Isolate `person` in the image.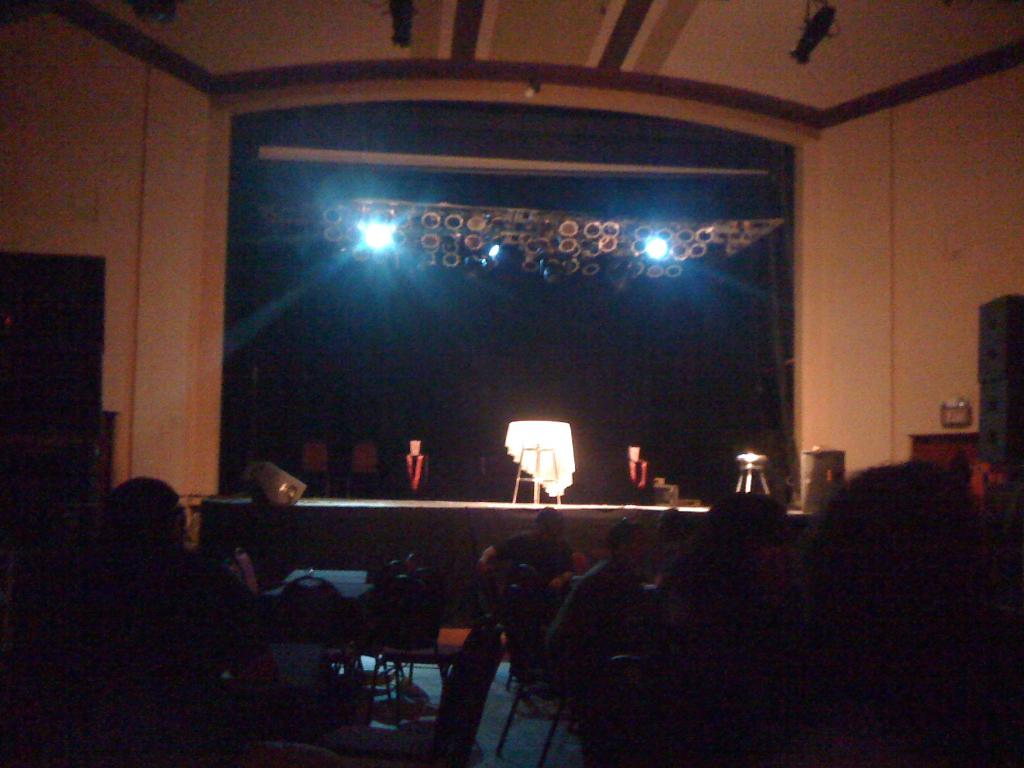
Isolated region: 459,509,574,685.
